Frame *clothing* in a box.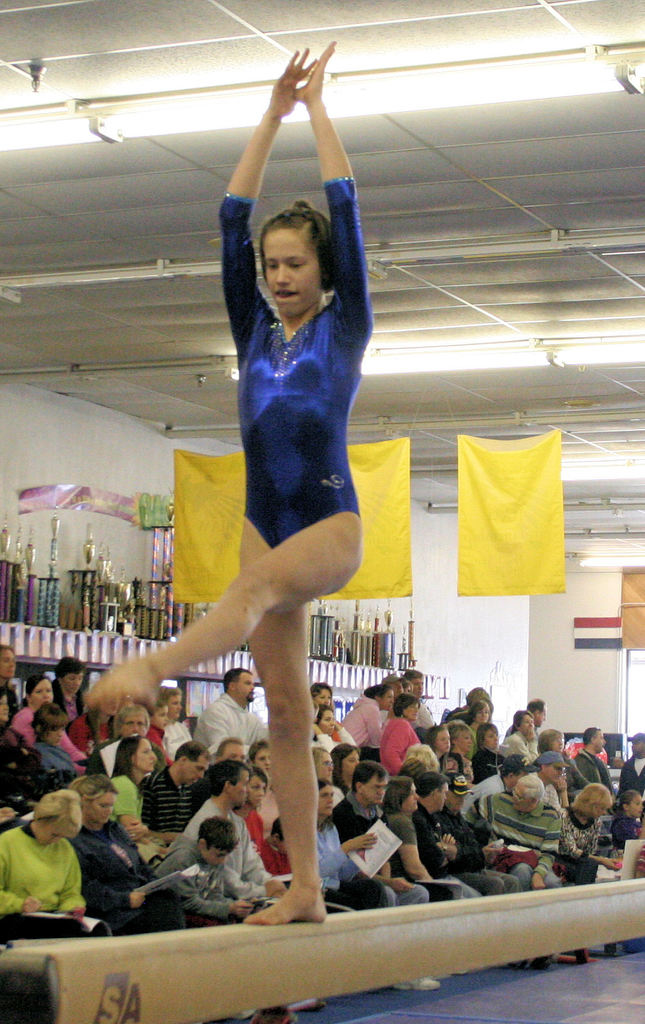
(x1=228, y1=804, x2=282, y2=881).
